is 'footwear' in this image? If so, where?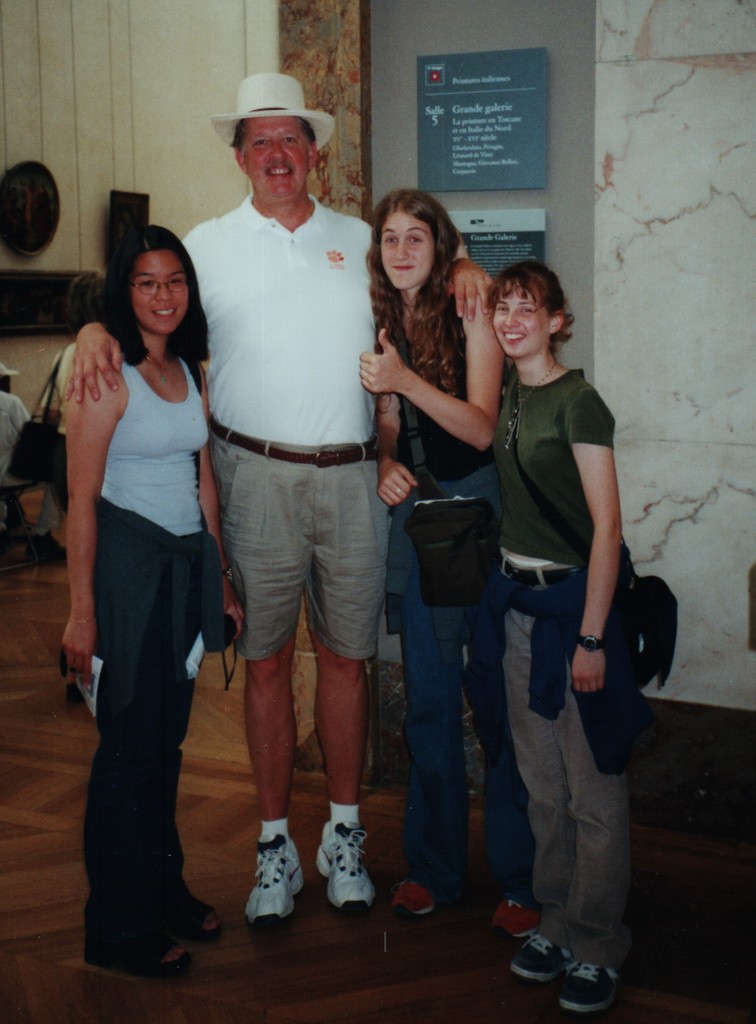
Yes, at x1=490 y1=900 x2=542 y2=938.
